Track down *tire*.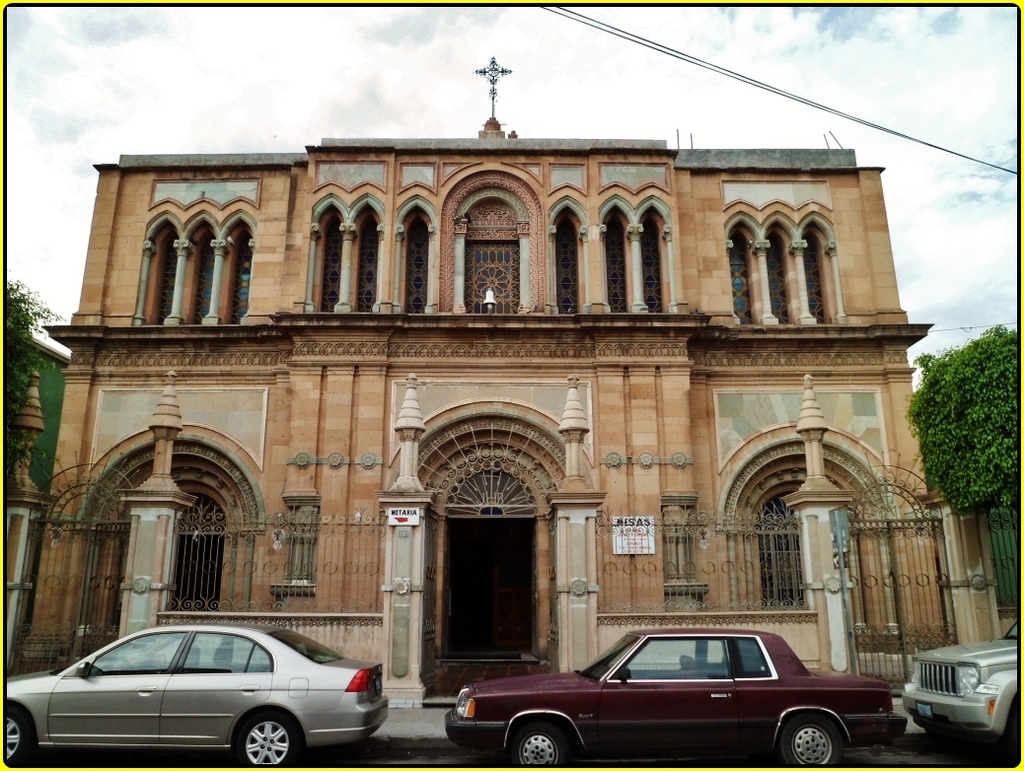
Tracked to Rect(504, 718, 586, 770).
